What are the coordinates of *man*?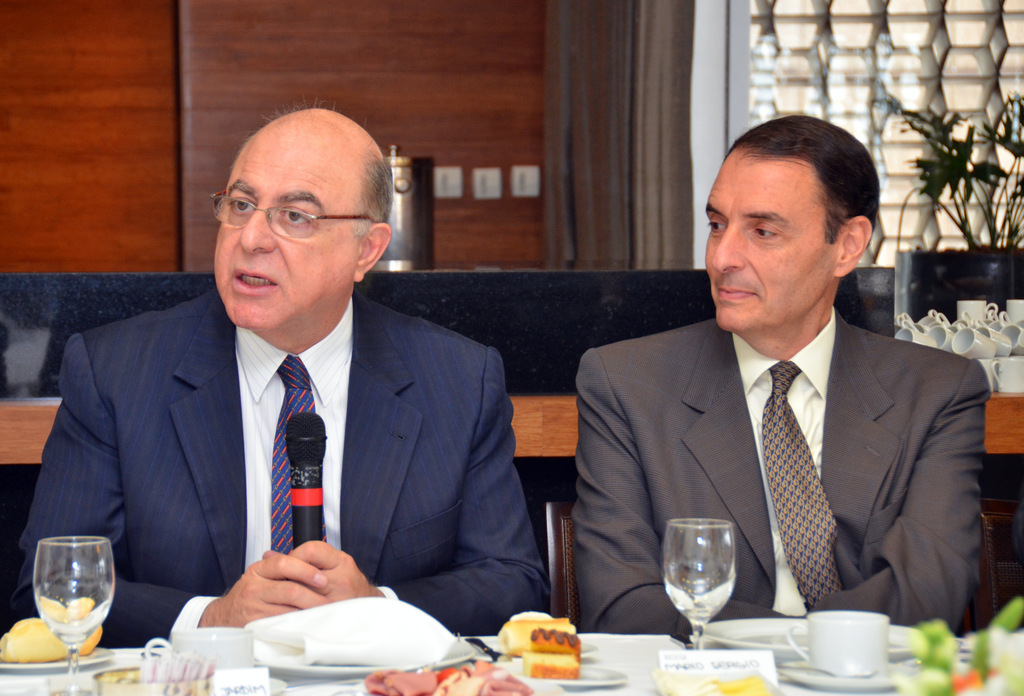
bbox=[572, 113, 991, 641].
